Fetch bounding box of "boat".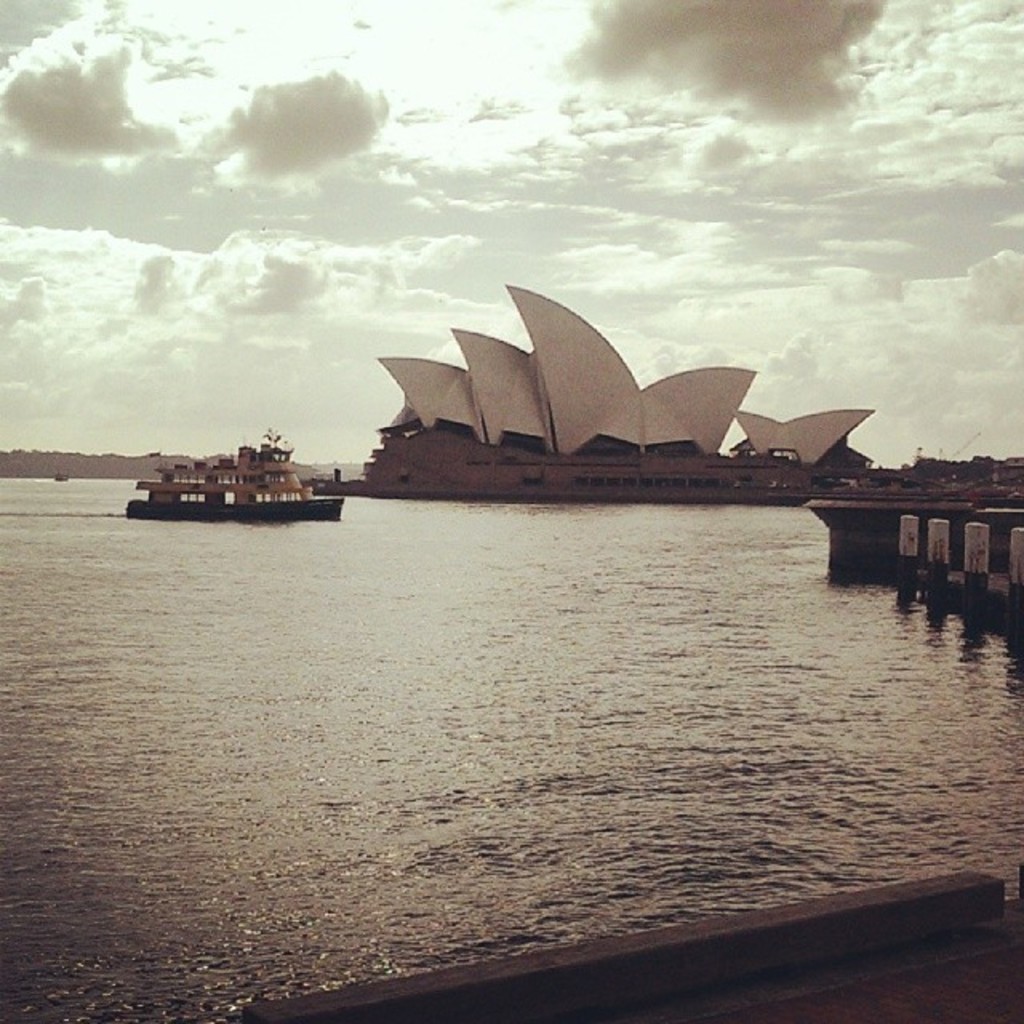
Bbox: <box>53,469,74,483</box>.
